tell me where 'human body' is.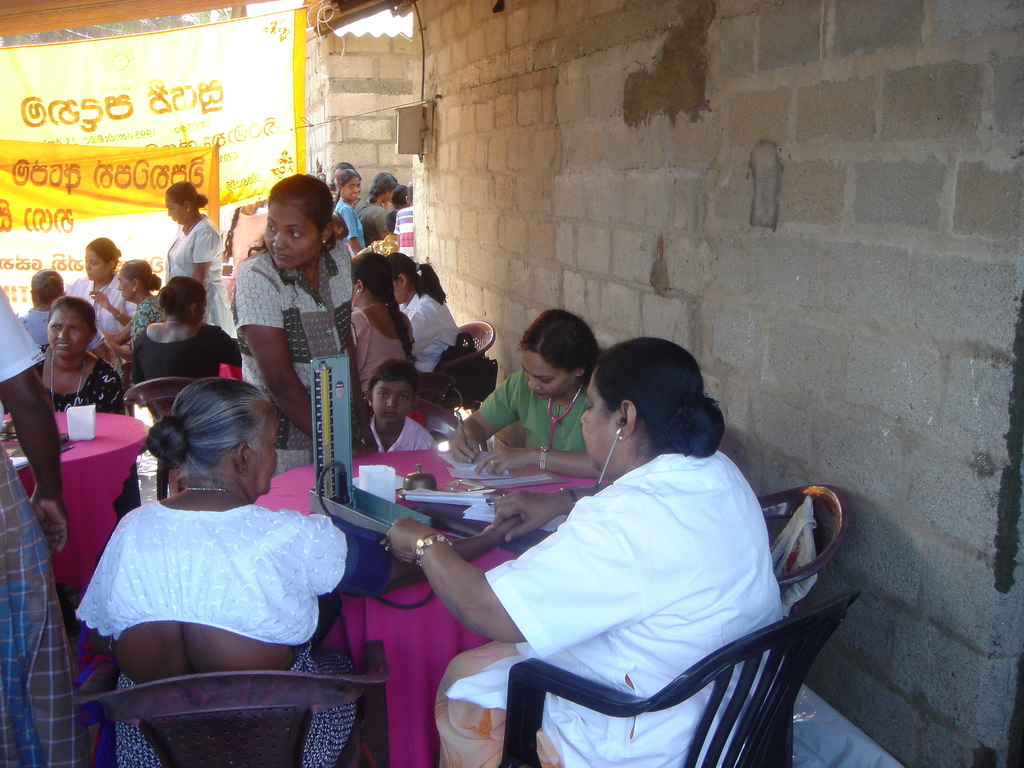
'human body' is at {"left": 338, "top": 243, "right": 417, "bottom": 379}.
